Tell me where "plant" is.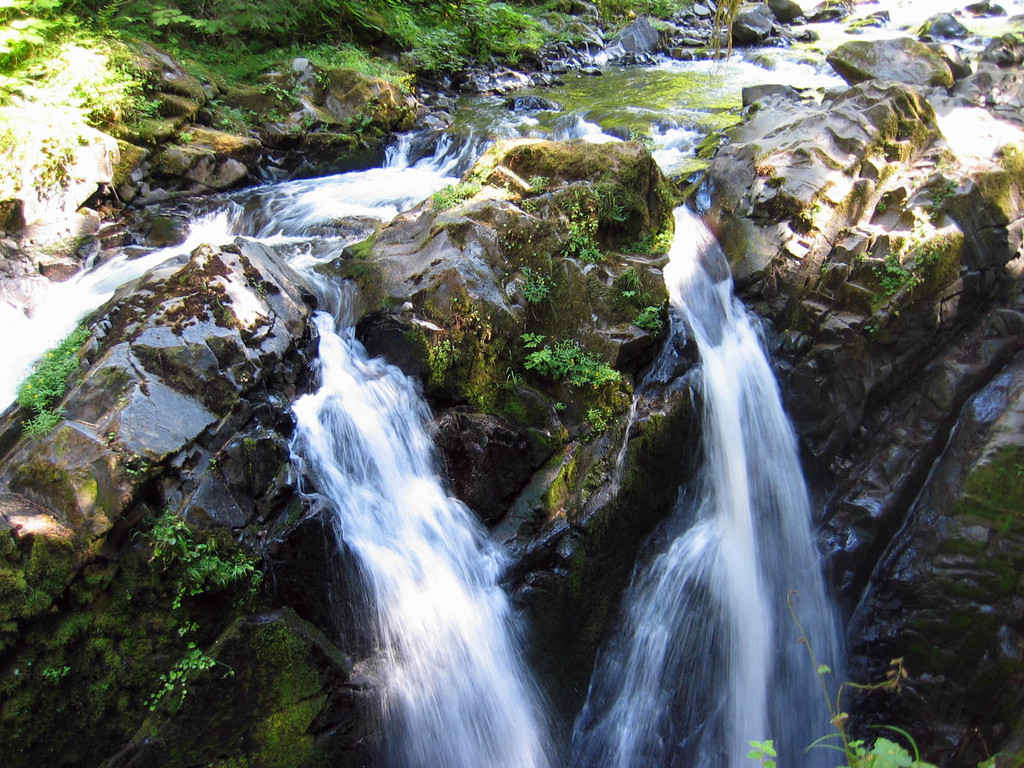
"plant" is at BBox(521, 193, 541, 212).
